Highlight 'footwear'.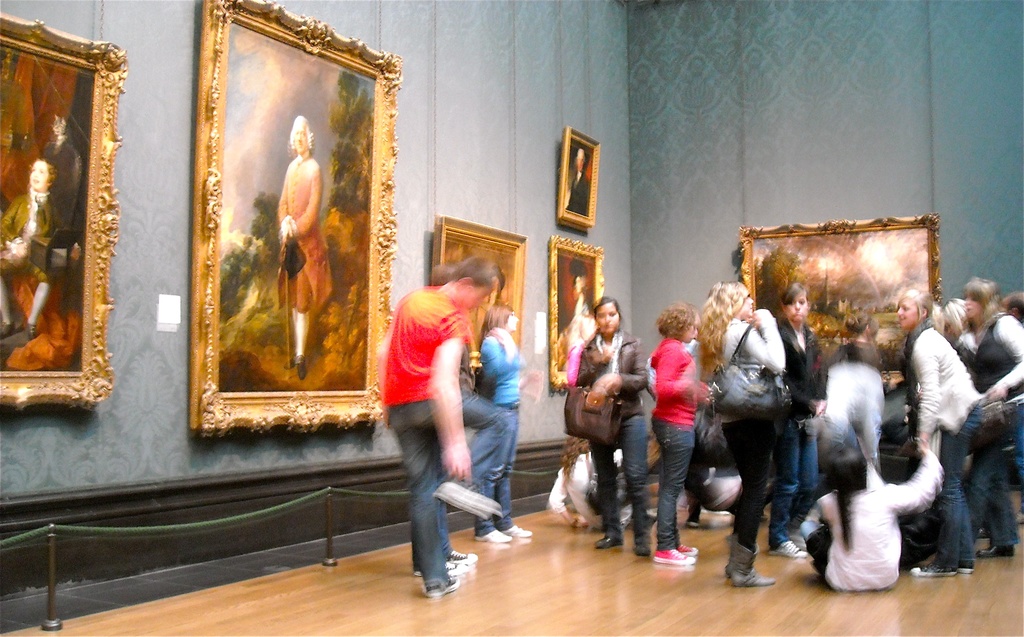
Highlighted region: {"x1": 424, "y1": 576, "x2": 458, "y2": 597}.
